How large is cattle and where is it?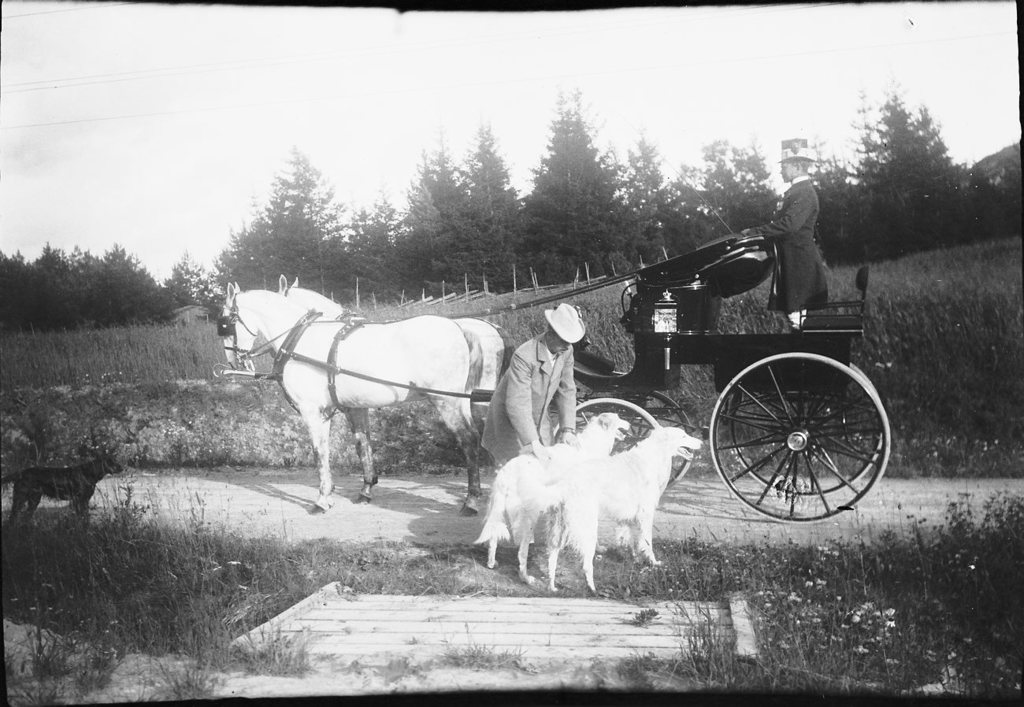
Bounding box: select_region(218, 283, 482, 515).
